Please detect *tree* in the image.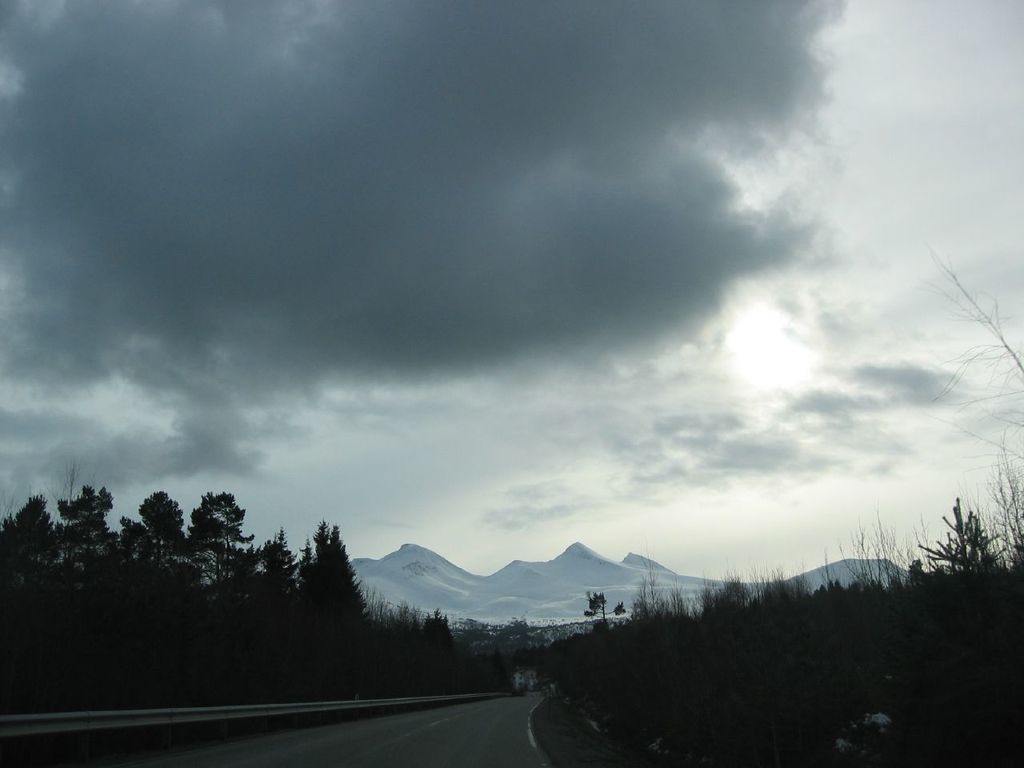
bbox(422, 607, 458, 651).
